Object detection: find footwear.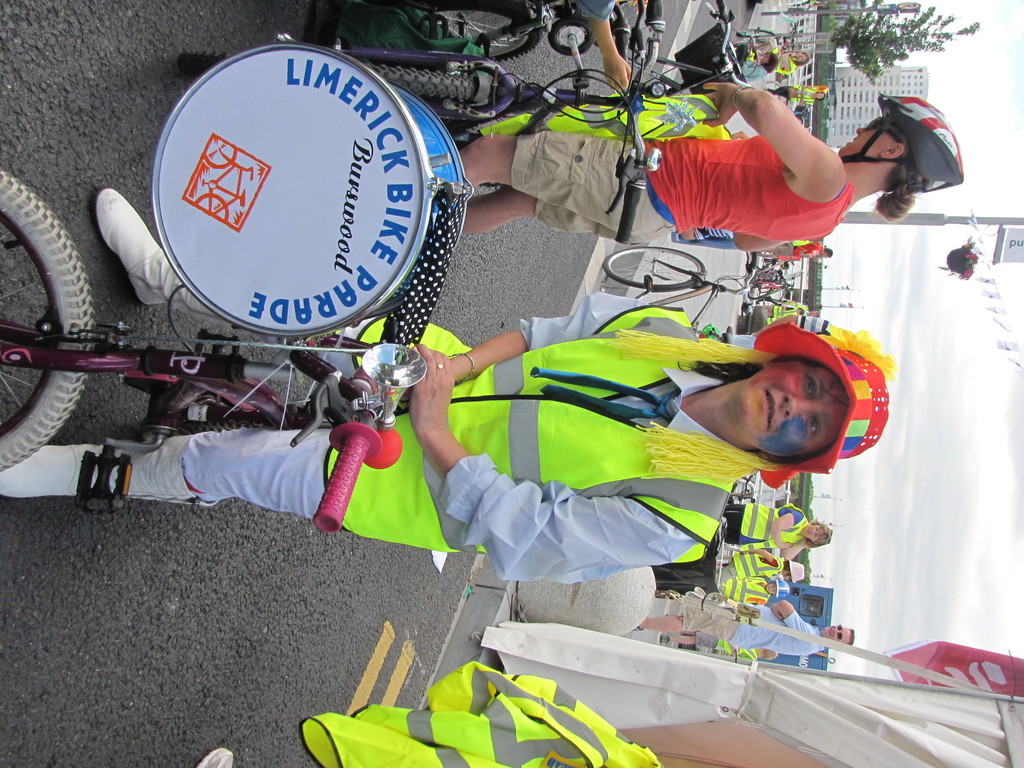
[left=0, top=425, right=222, bottom=500].
